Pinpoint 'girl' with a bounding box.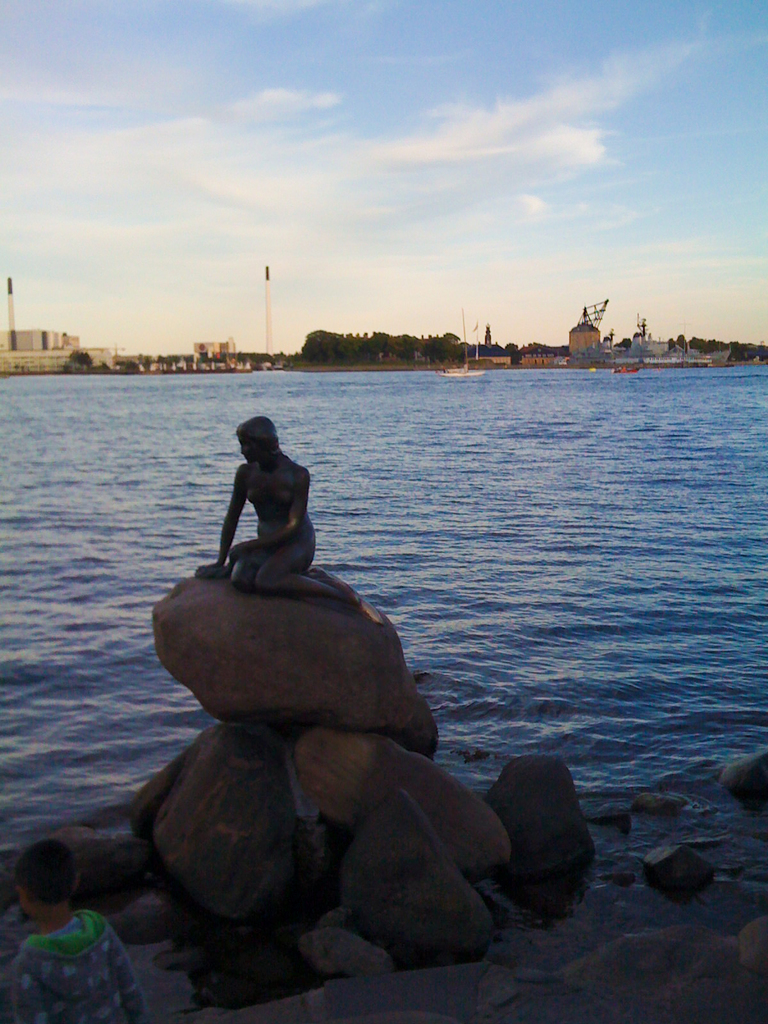
(195, 419, 383, 629).
